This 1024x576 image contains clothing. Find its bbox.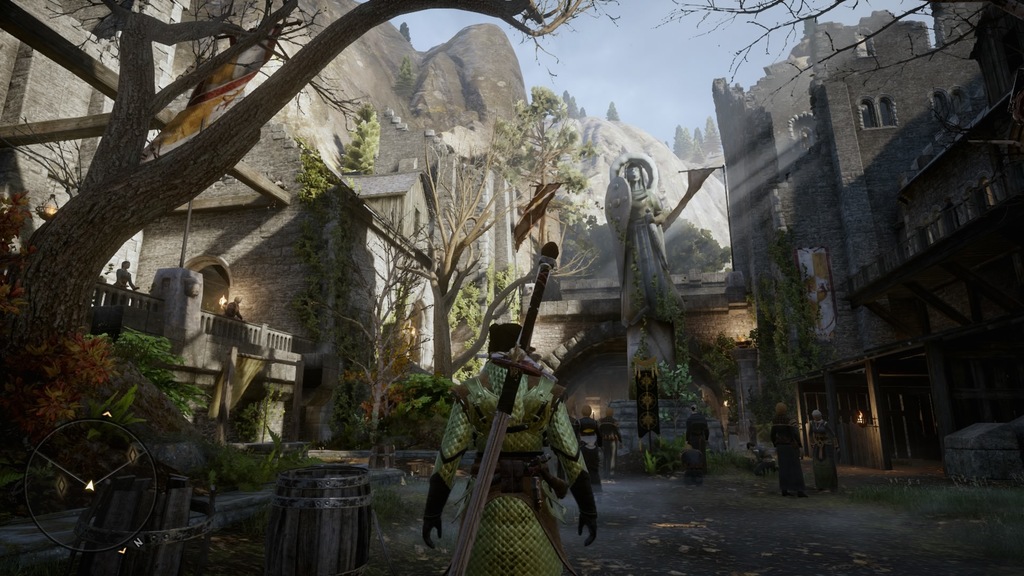
[115,271,130,283].
